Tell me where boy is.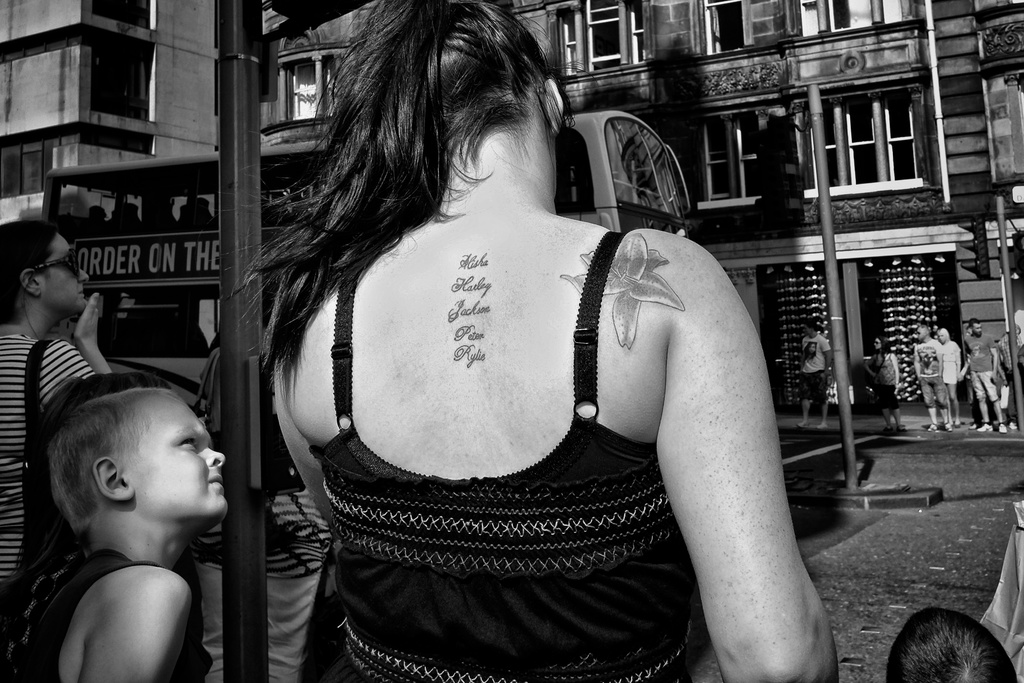
boy is at [0,378,248,682].
